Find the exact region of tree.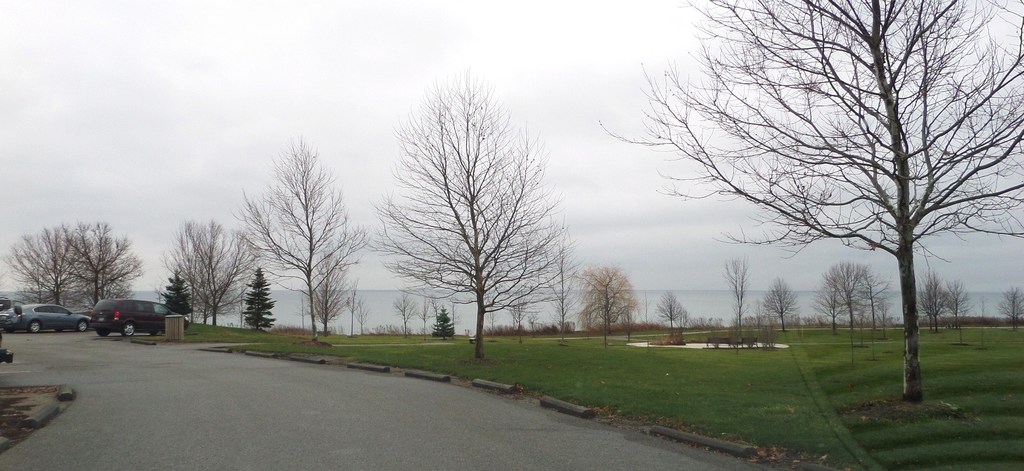
Exact region: BBox(855, 272, 891, 326).
